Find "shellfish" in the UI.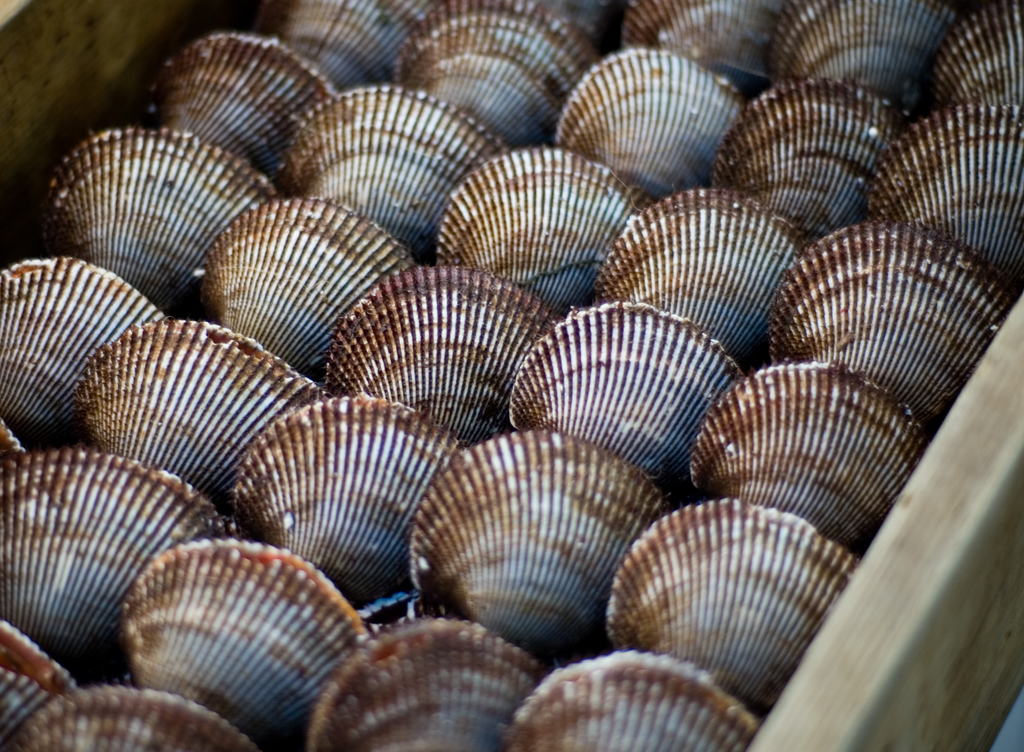
UI element at crop(620, 0, 784, 95).
